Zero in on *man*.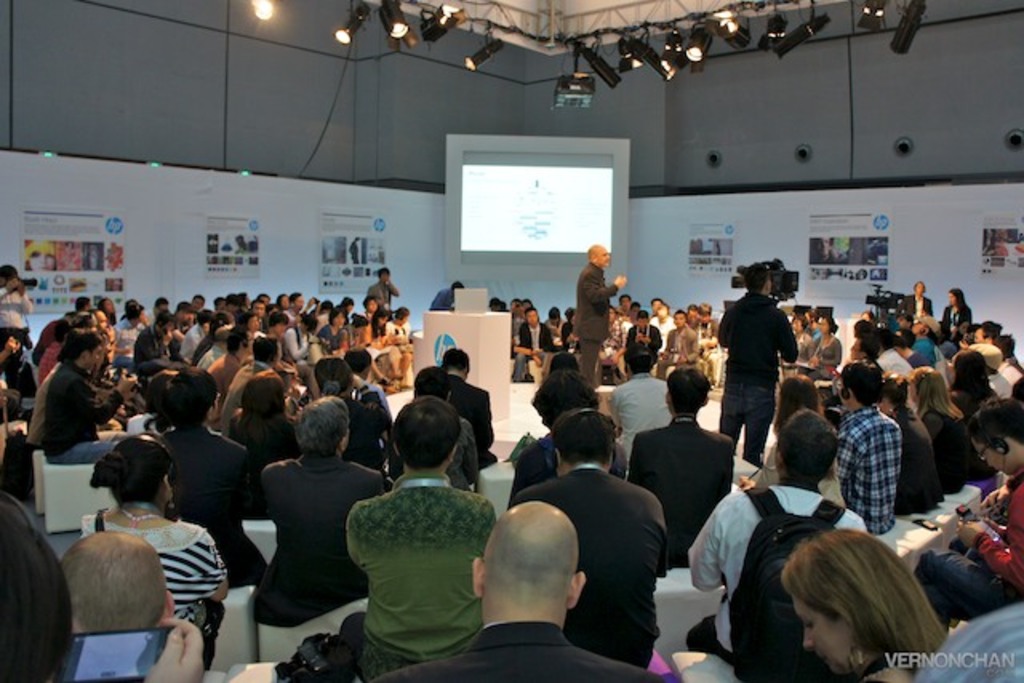
Zeroed in: (627, 361, 739, 566).
